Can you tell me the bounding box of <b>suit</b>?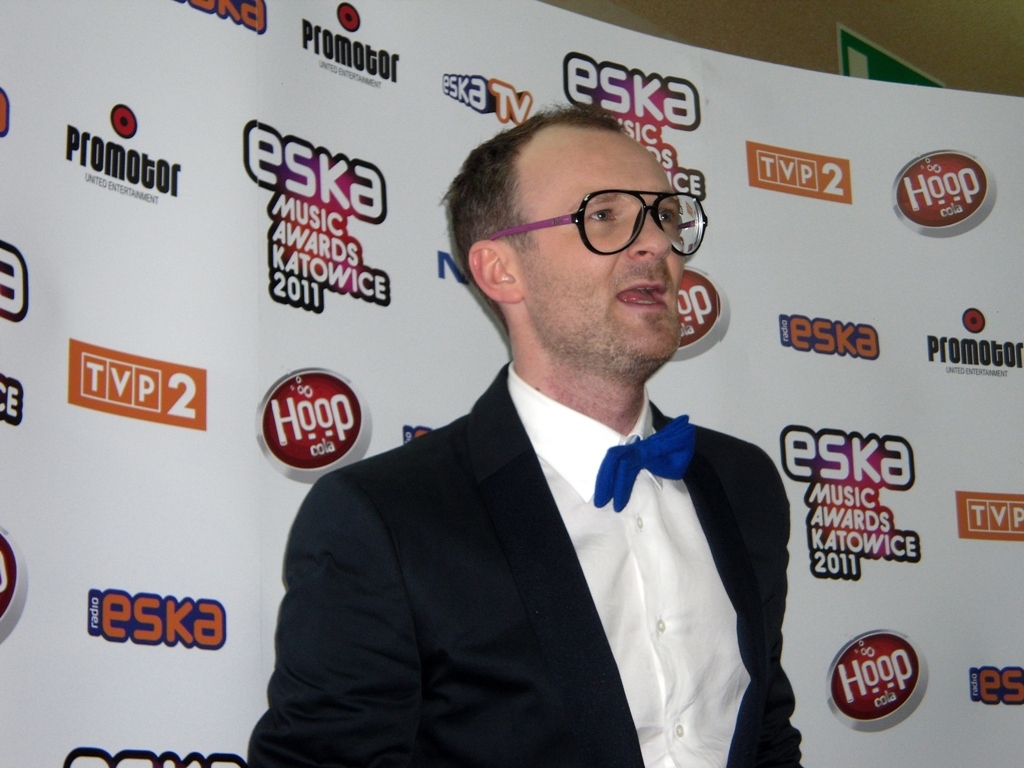
240:357:804:762.
